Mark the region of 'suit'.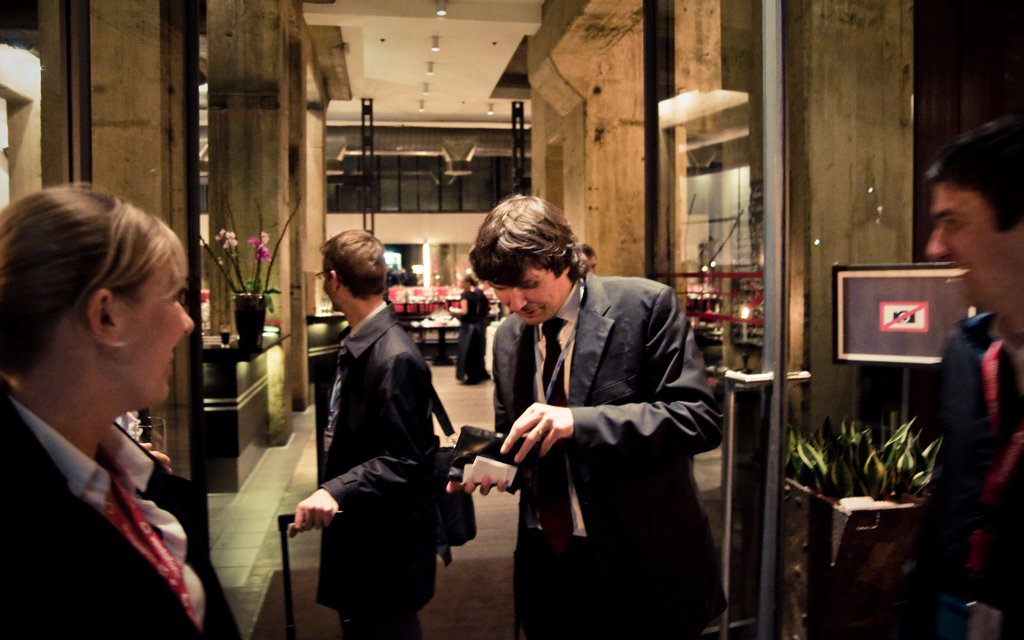
Region: locate(479, 230, 737, 625).
